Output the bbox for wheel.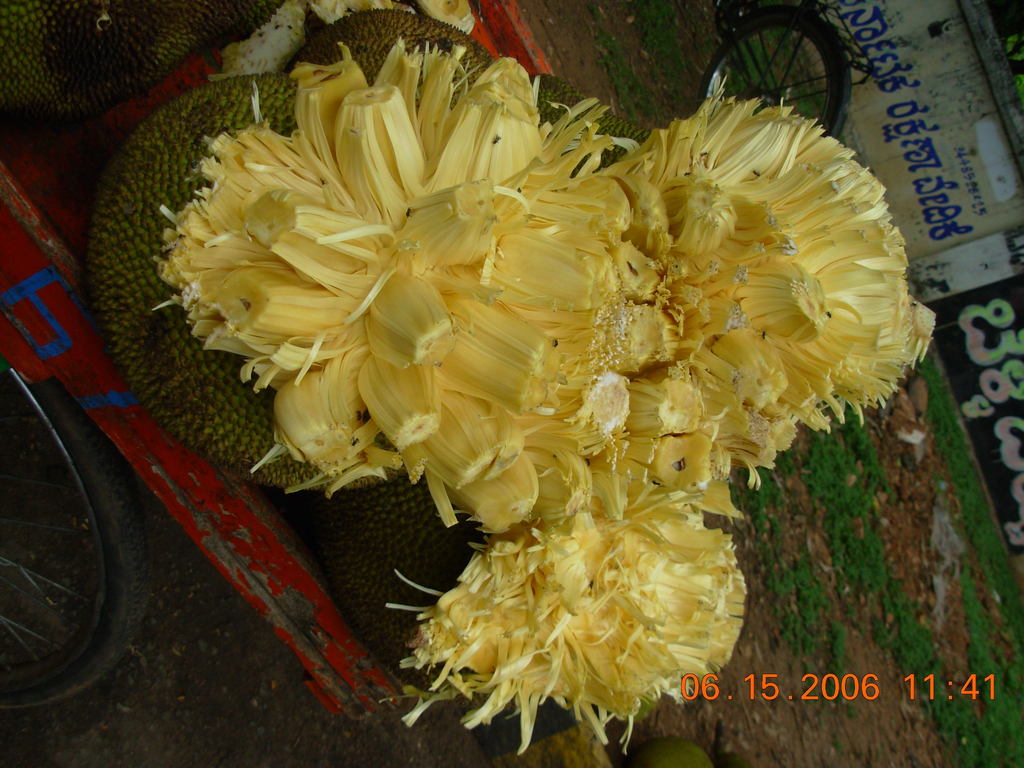
region(701, 16, 845, 136).
